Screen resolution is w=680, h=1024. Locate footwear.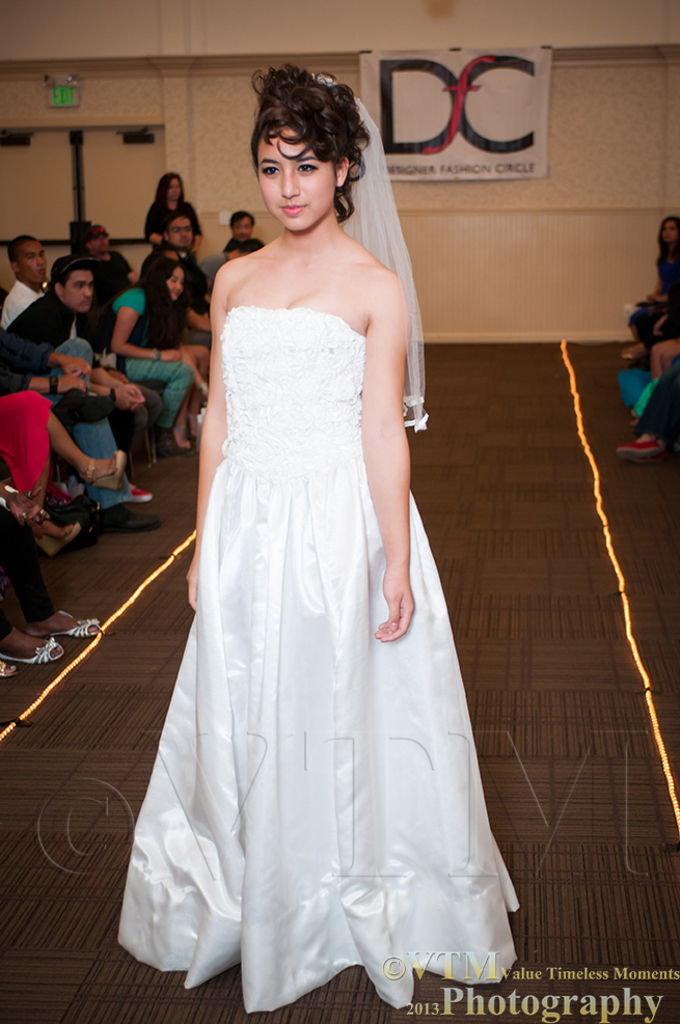
locate(614, 436, 663, 461).
